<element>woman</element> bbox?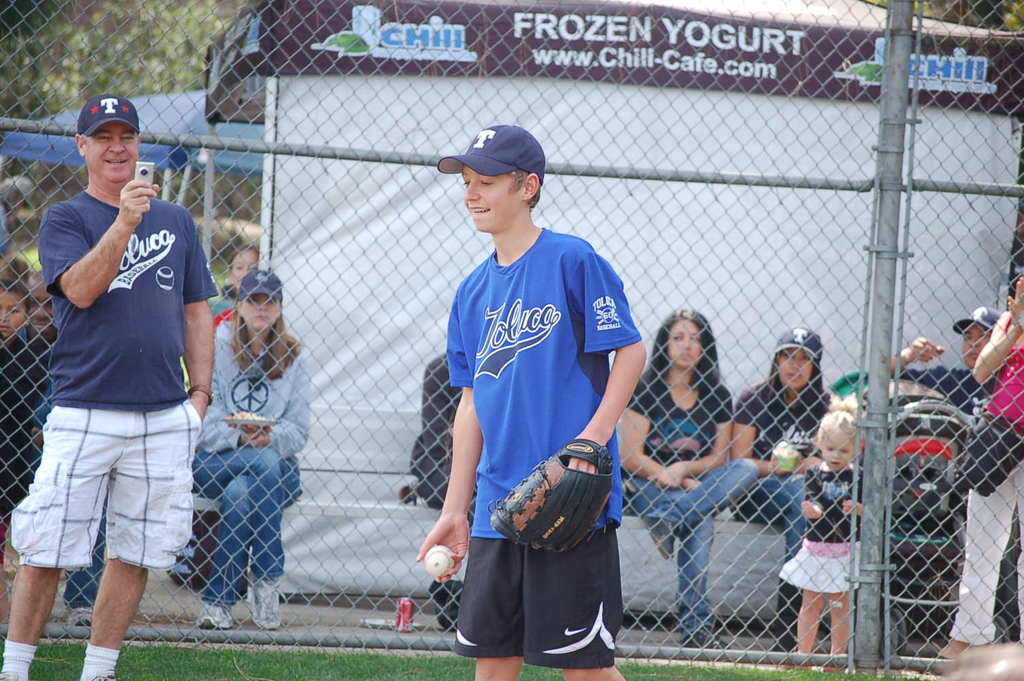
crop(734, 326, 833, 653)
